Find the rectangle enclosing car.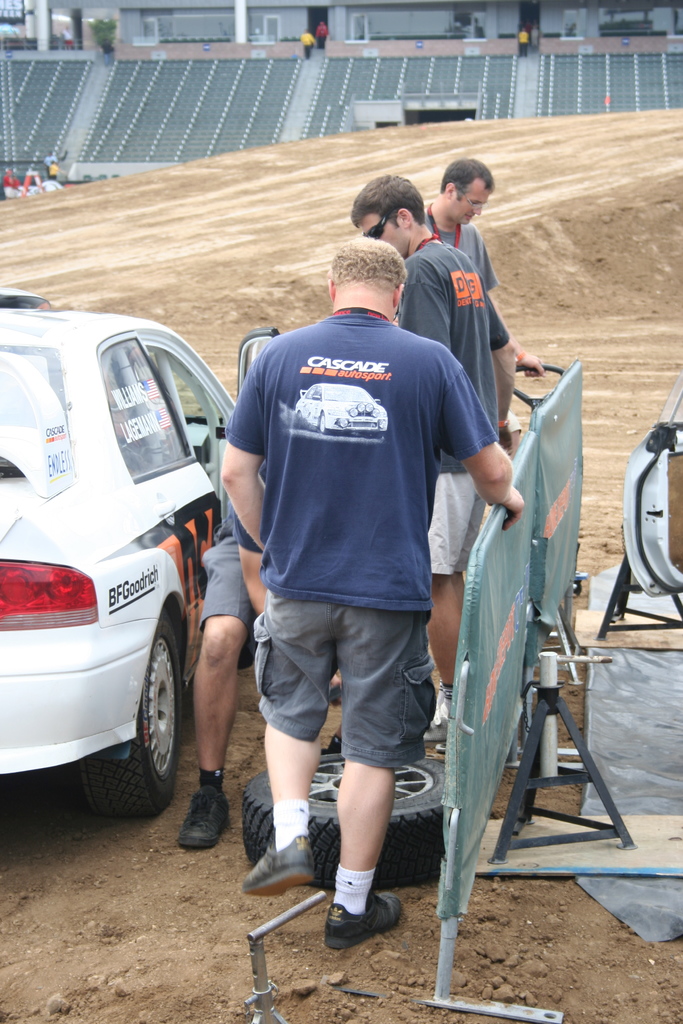
{"x1": 0, "y1": 292, "x2": 235, "y2": 815}.
